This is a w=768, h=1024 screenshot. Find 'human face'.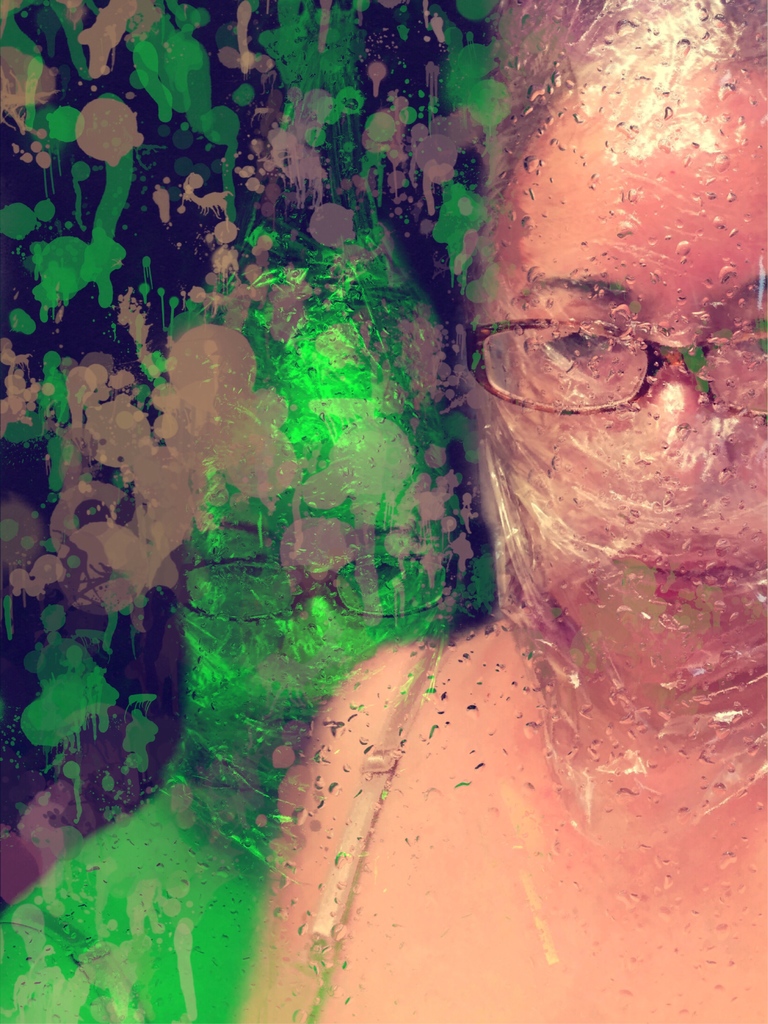
Bounding box: (x1=467, y1=50, x2=767, y2=708).
